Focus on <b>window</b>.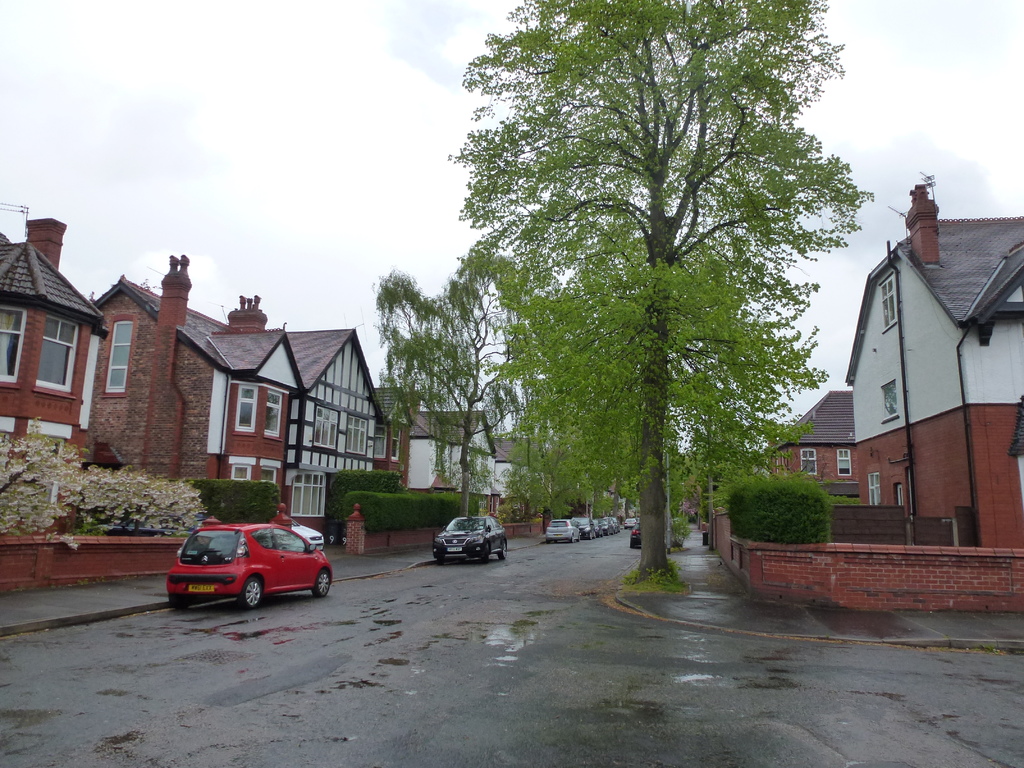
Focused at left=877, top=278, right=900, bottom=329.
